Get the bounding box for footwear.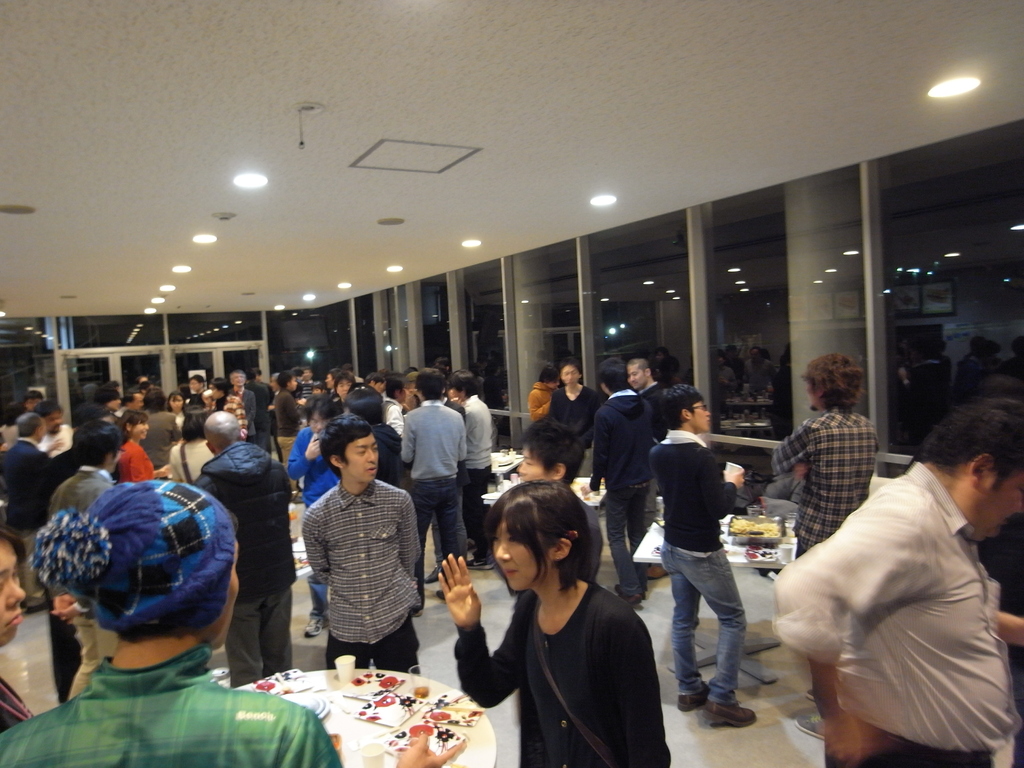
pyautogui.locateOnScreen(646, 564, 671, 580).
